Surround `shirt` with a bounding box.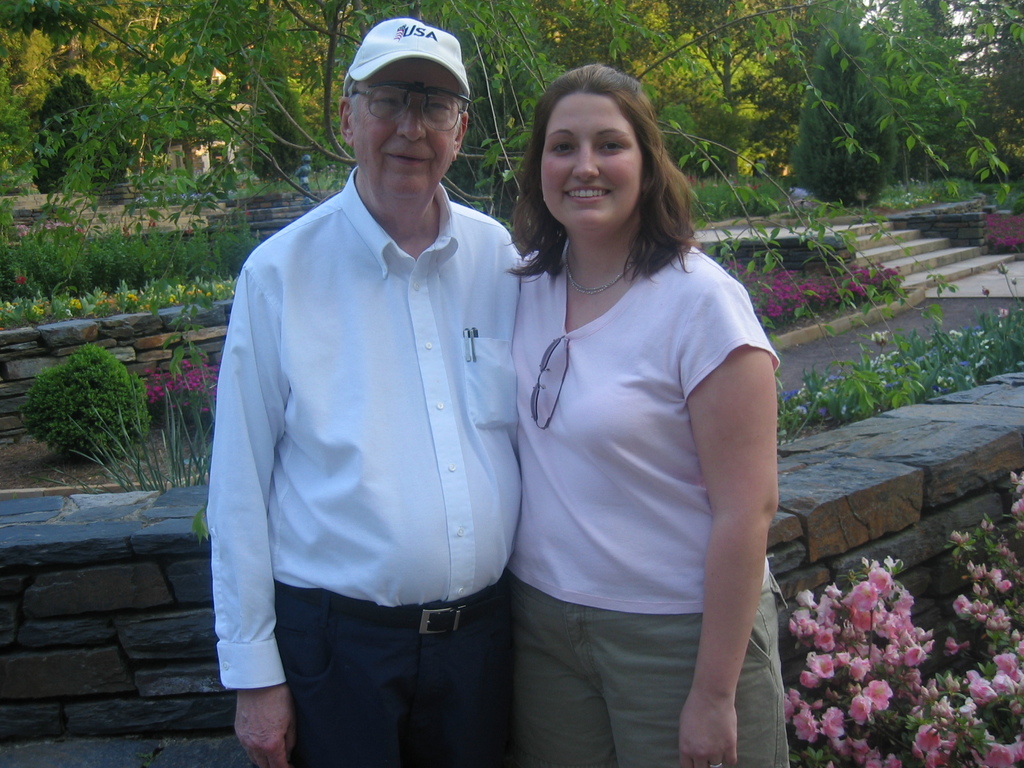
<bbox>200, 162, 528, 692</bbox>.
